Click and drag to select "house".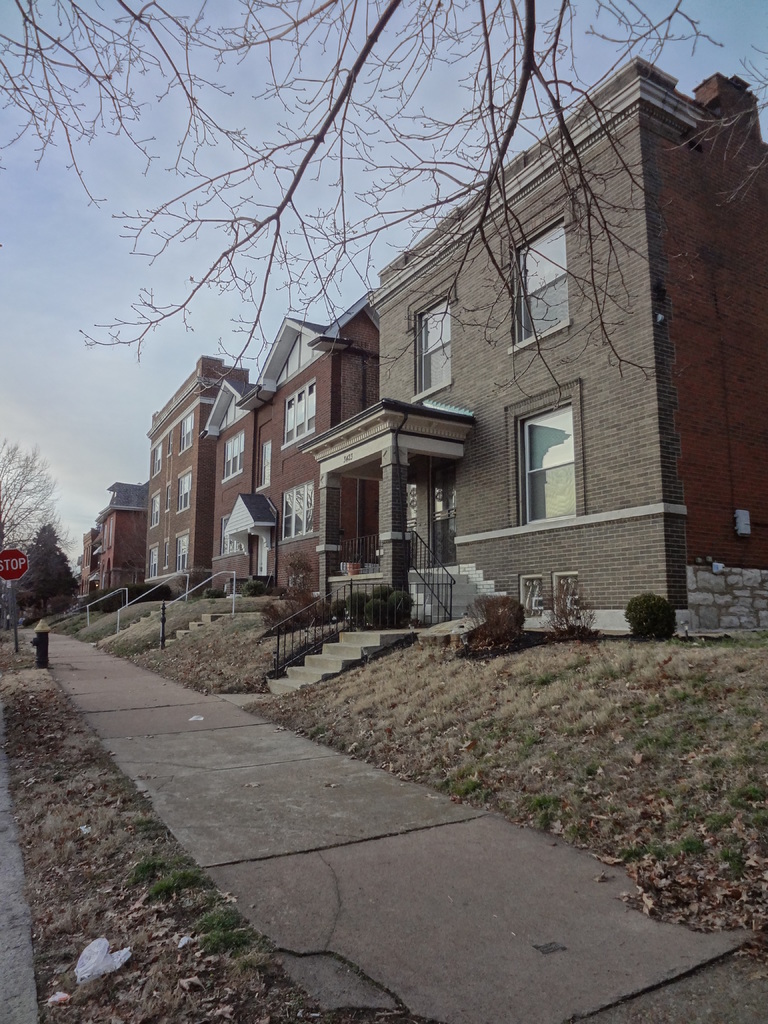
Selection: bbox(200, 299, 406, 607).
